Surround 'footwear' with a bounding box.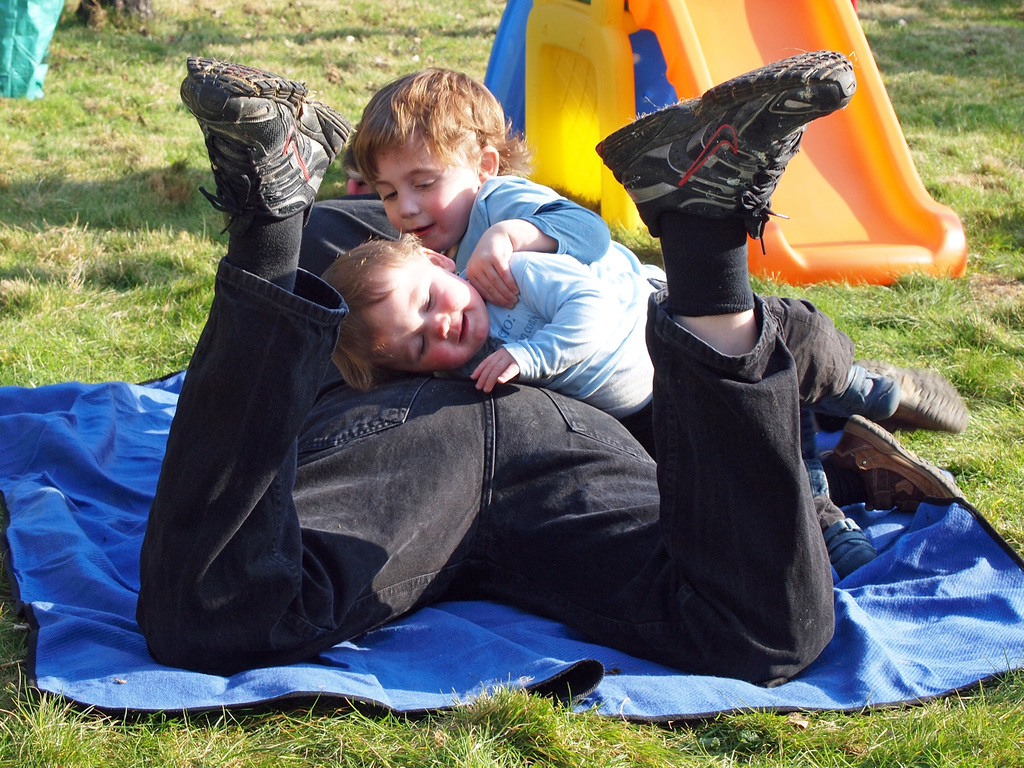
pyautogui.locateOnScreen(182, 80, 320, 253).
